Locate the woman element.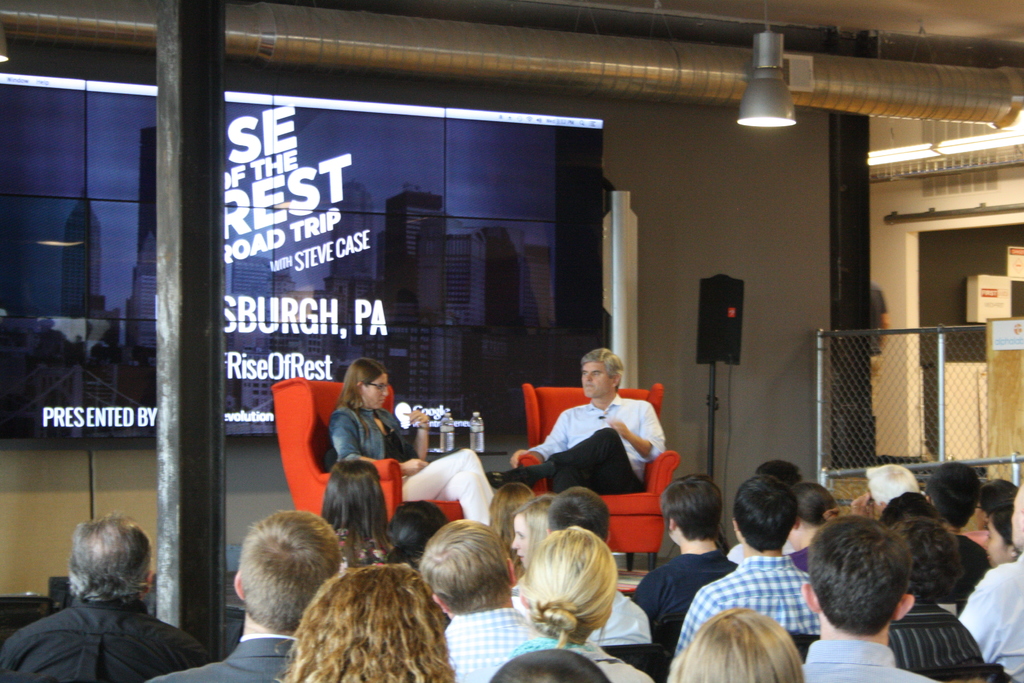
Element bbox: Rect(282, 562, 458, 682).
